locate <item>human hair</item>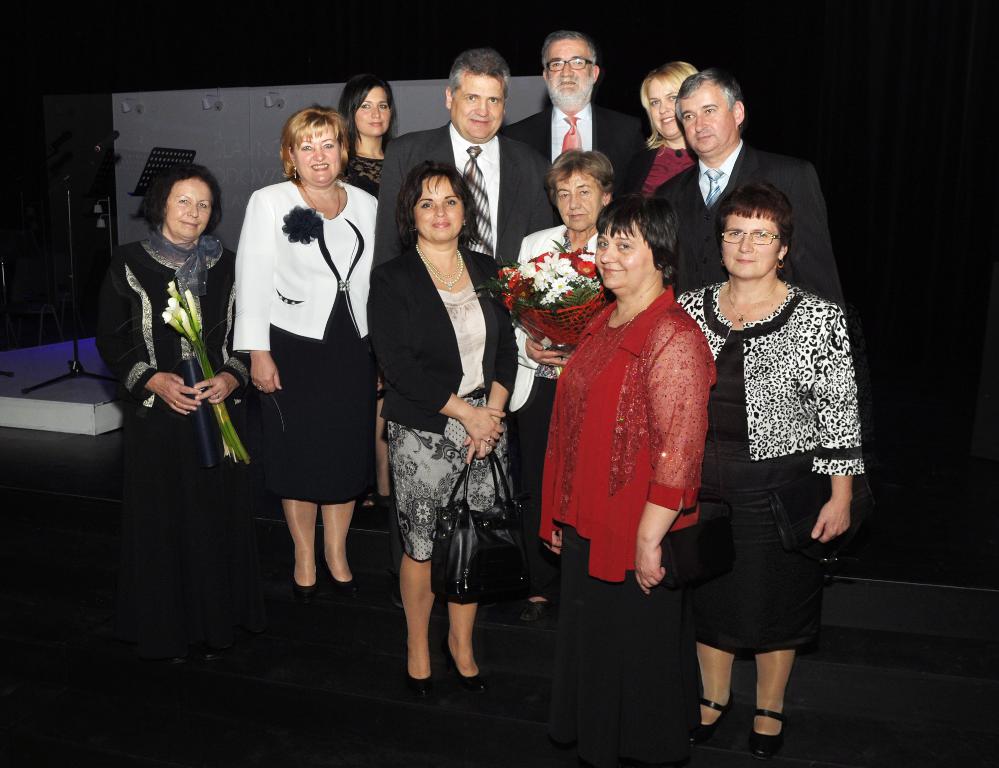
left=549, top=145, right=618, bottom=227
